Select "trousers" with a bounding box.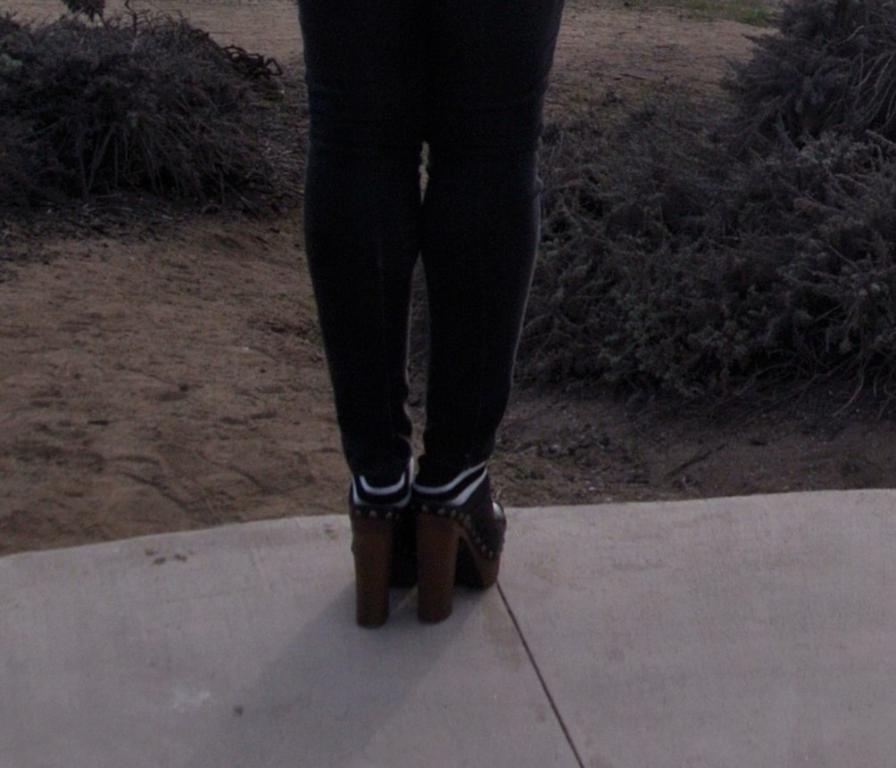
box(216, 0, 591, 653).
